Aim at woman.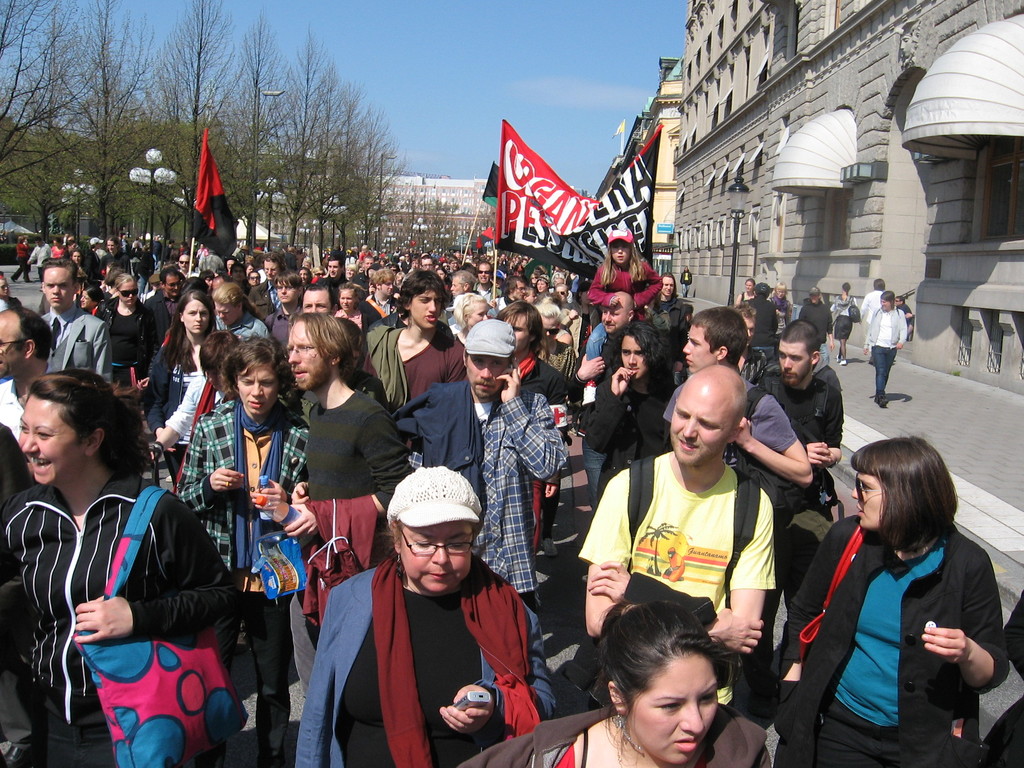
Aimed at detection(737, 275, 758, 309).
